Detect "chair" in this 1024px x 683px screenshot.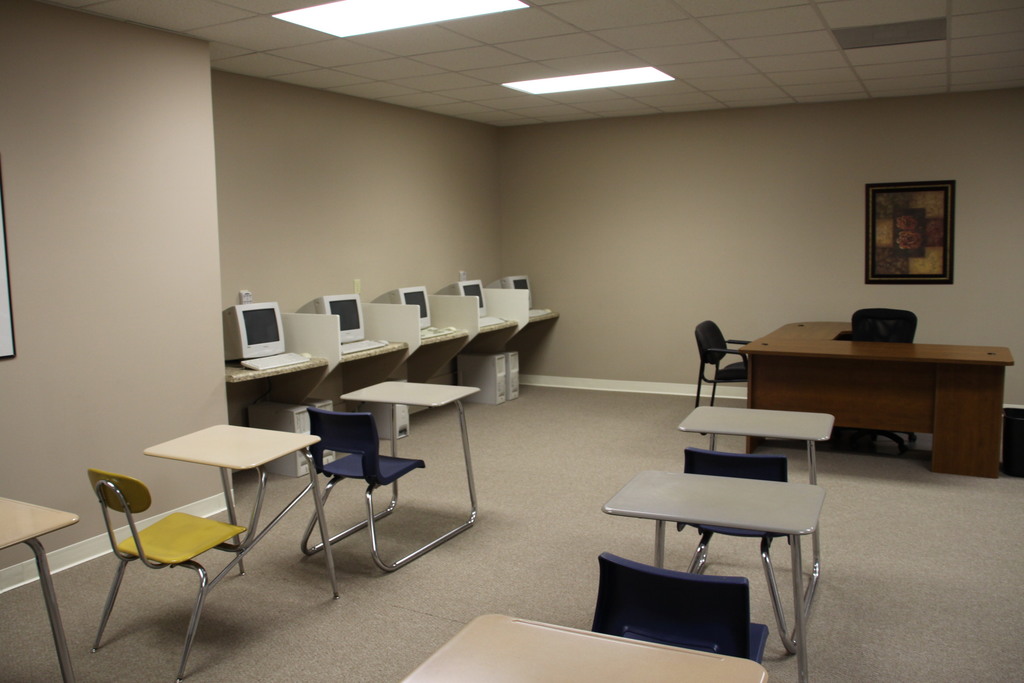
Detection: select_region(586, 547, 774, 670).
